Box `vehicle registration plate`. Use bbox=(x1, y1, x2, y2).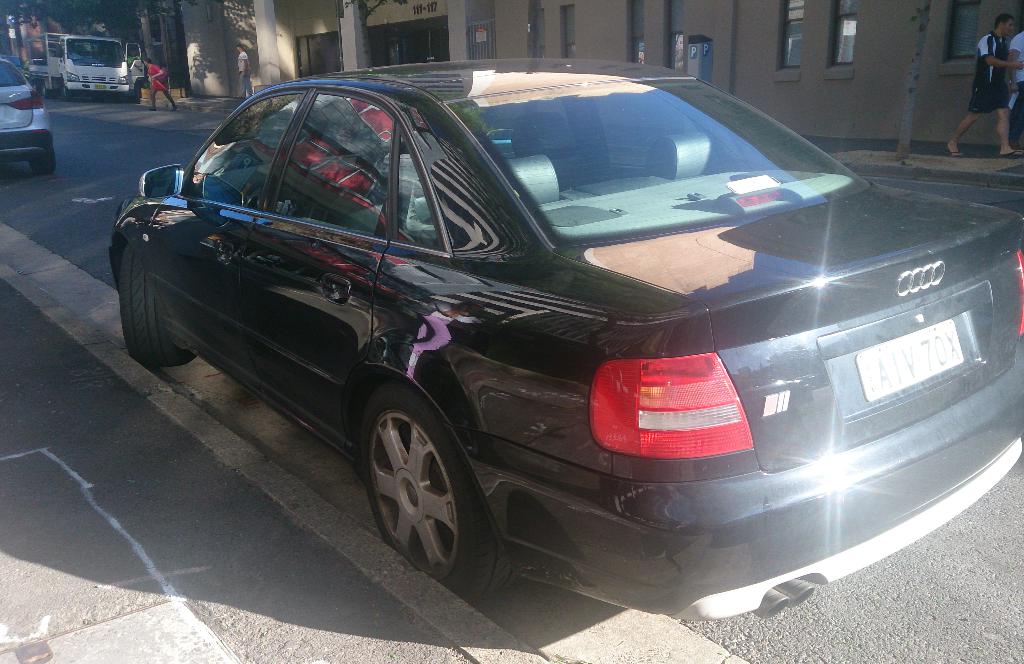
bbox=(816, 304, 977, 427).
